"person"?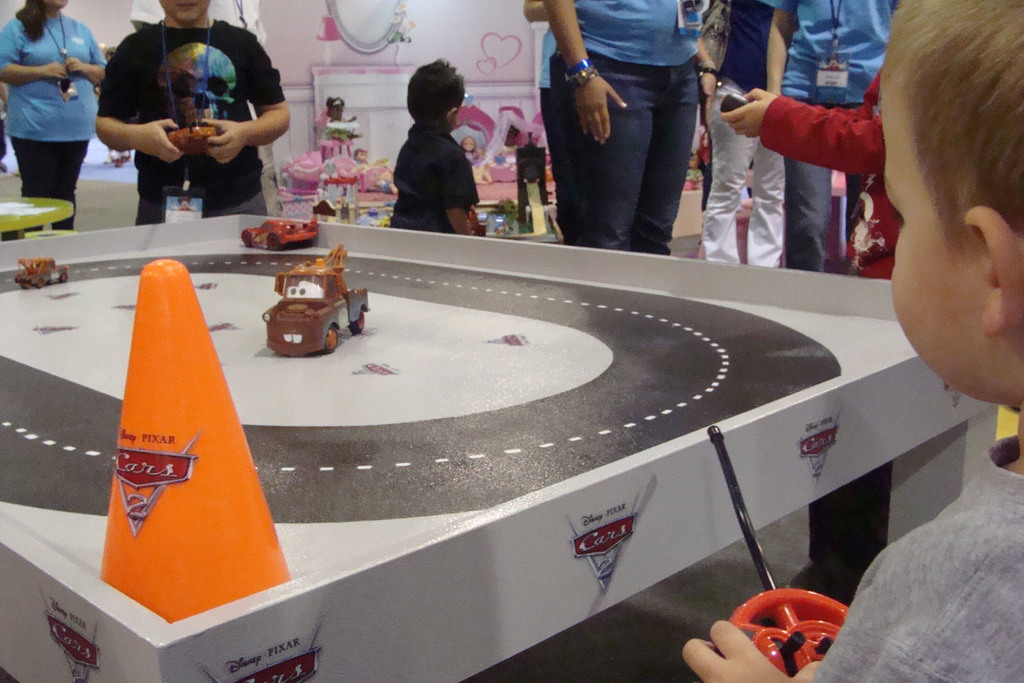
(460, 133, 491, 170)
